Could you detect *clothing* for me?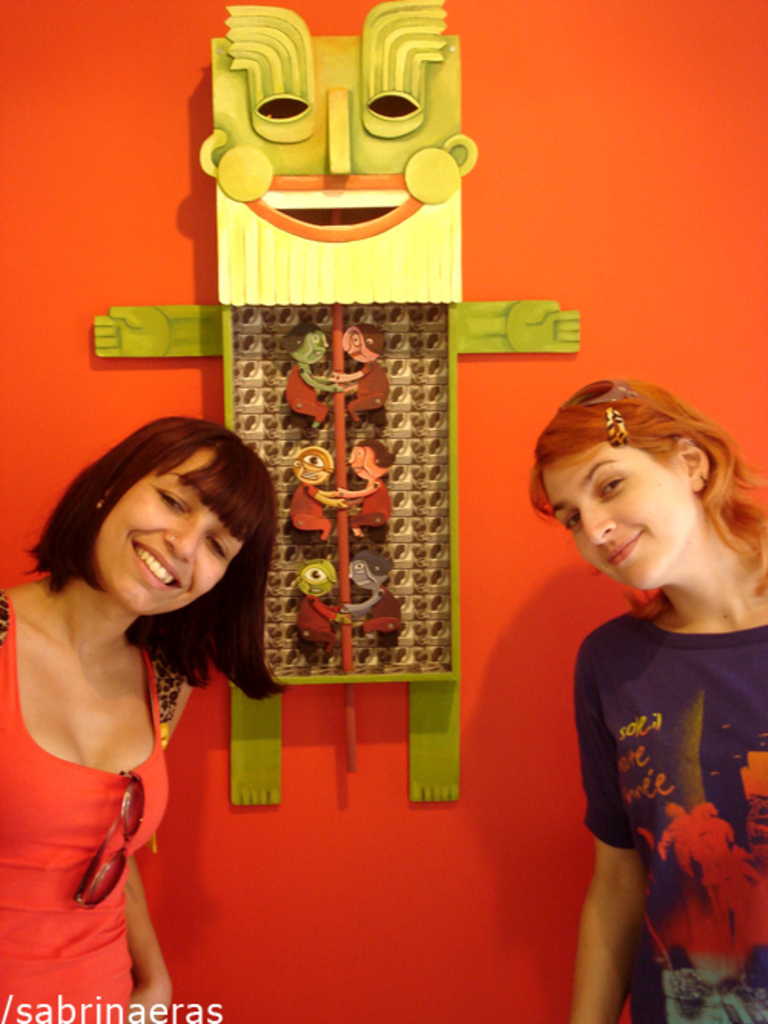
Detection result: {"x1": 574, "y1": 609, "x2": 766, "y2": 1022}.
